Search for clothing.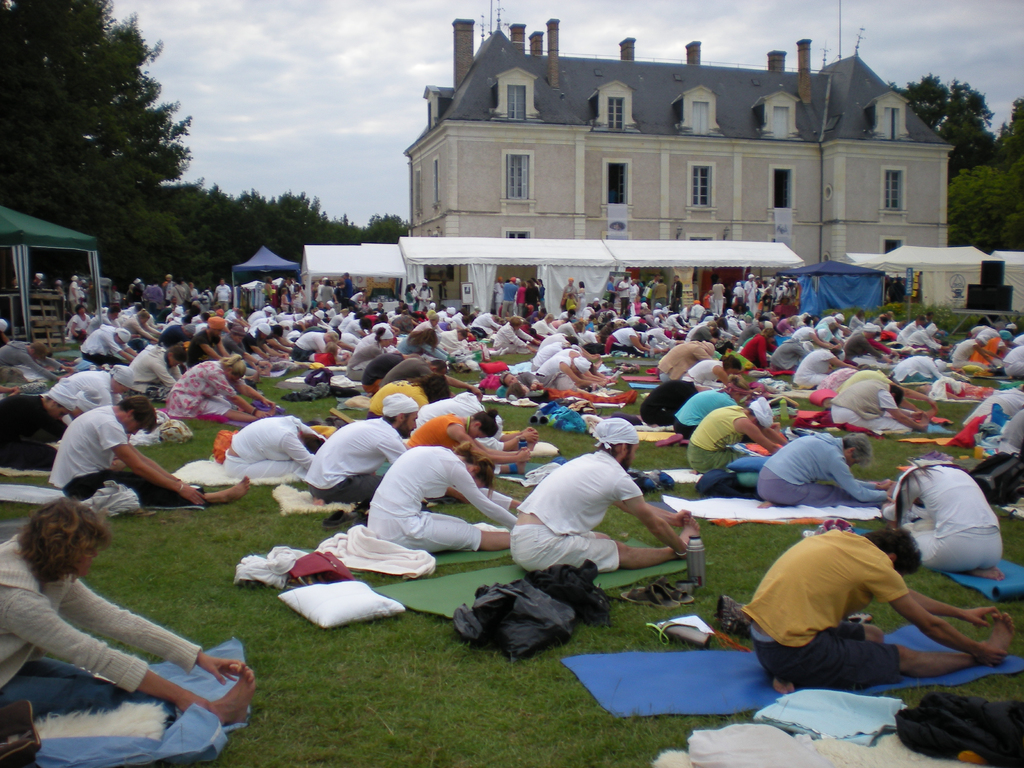
Found at x1=626, y1=286, x2=639, y2=311.
